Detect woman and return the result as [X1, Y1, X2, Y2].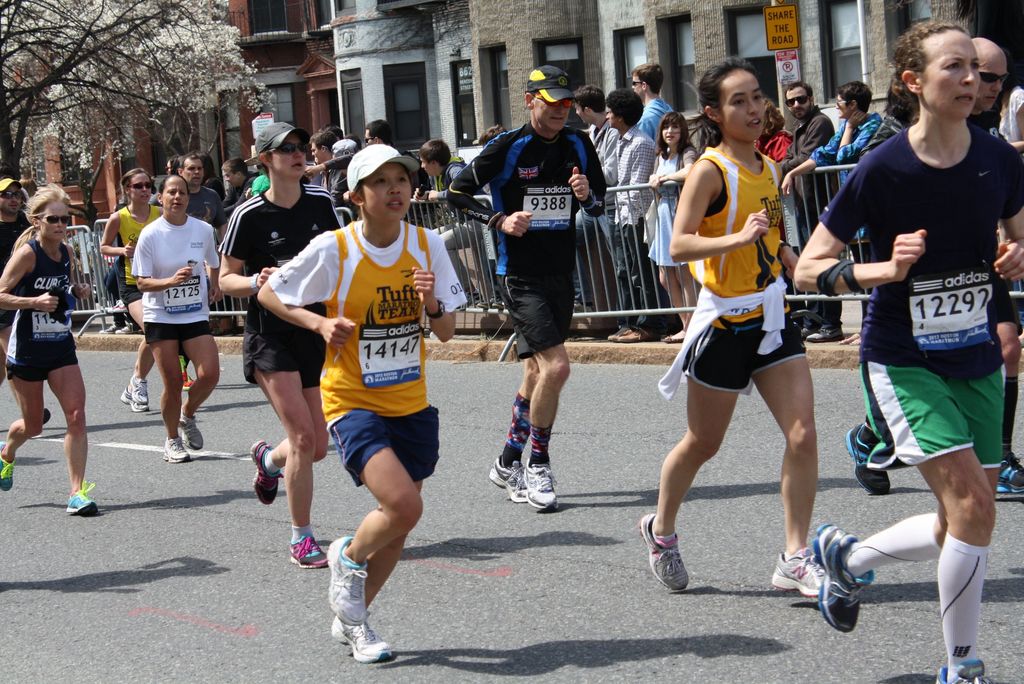
[643, 110, 700, 344].
